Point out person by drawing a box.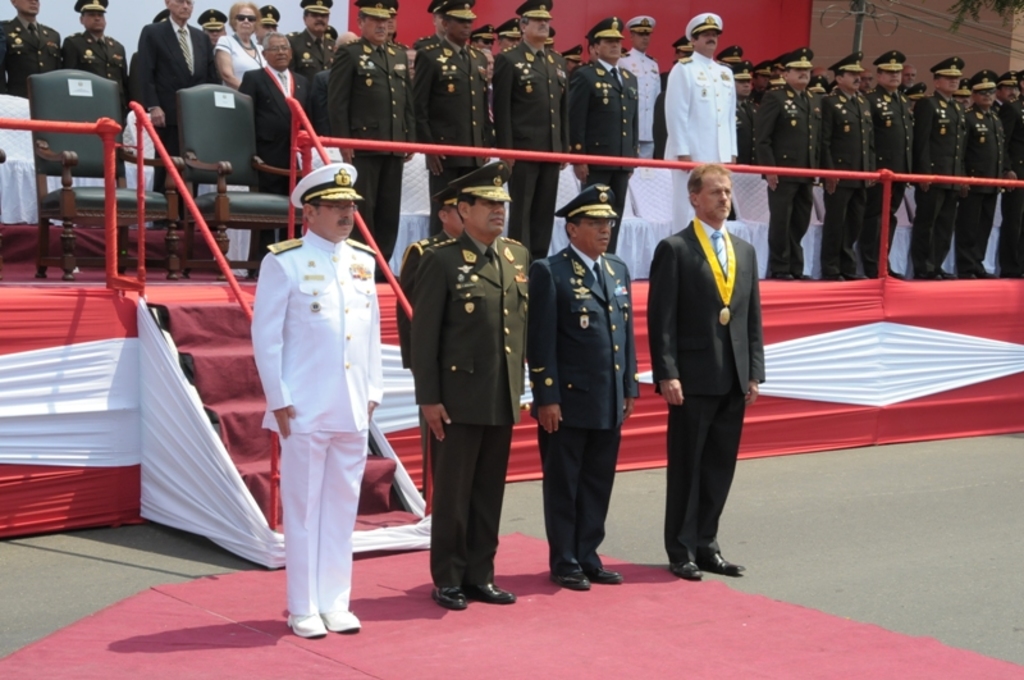
region(822, 50, 872, 282).
